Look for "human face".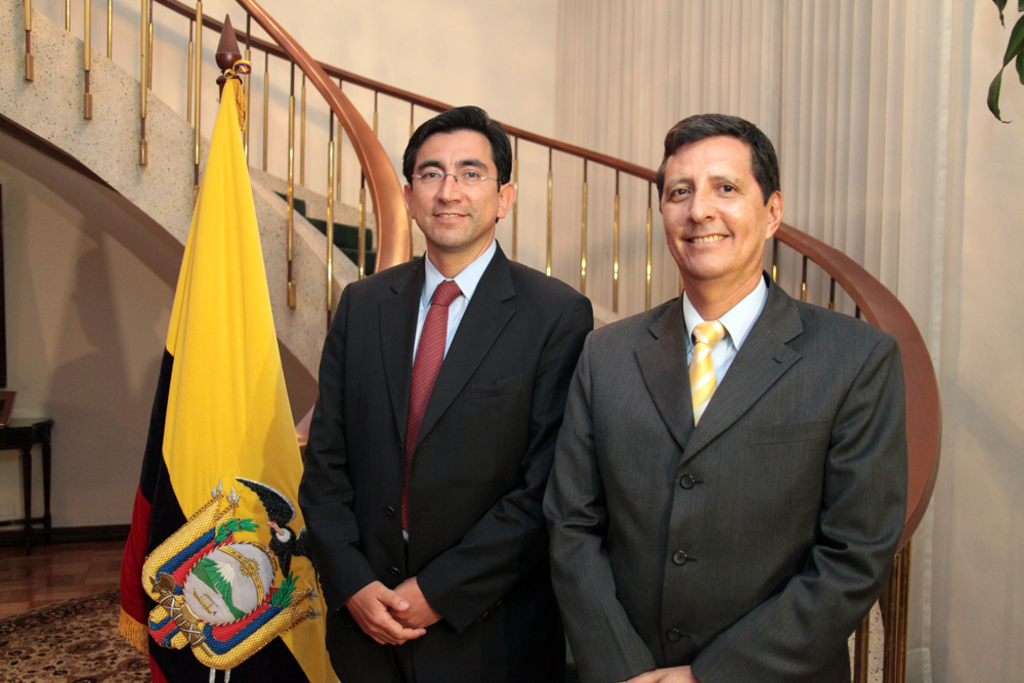
Found: <region>409, 129, 503, 241</region>.
